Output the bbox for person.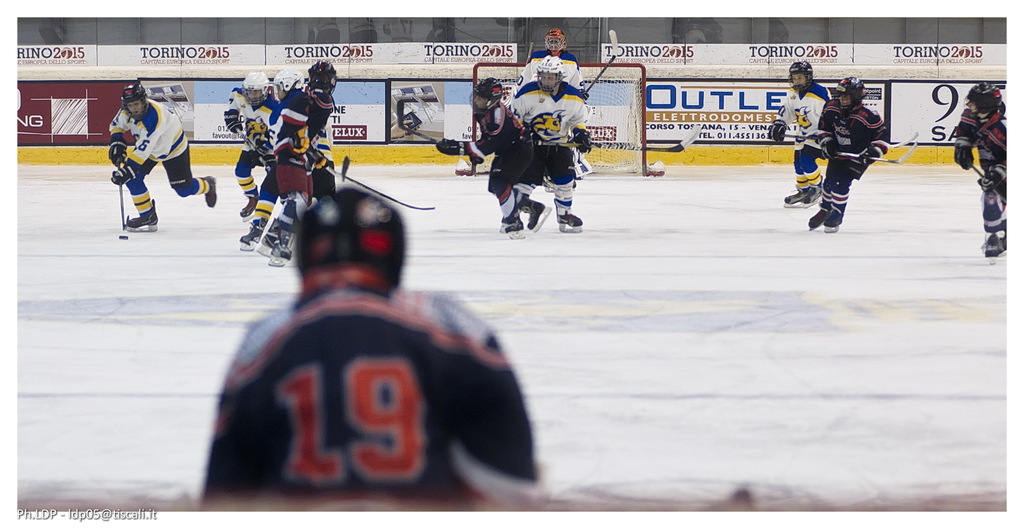
l=103, t=83, r=221, b=231.
